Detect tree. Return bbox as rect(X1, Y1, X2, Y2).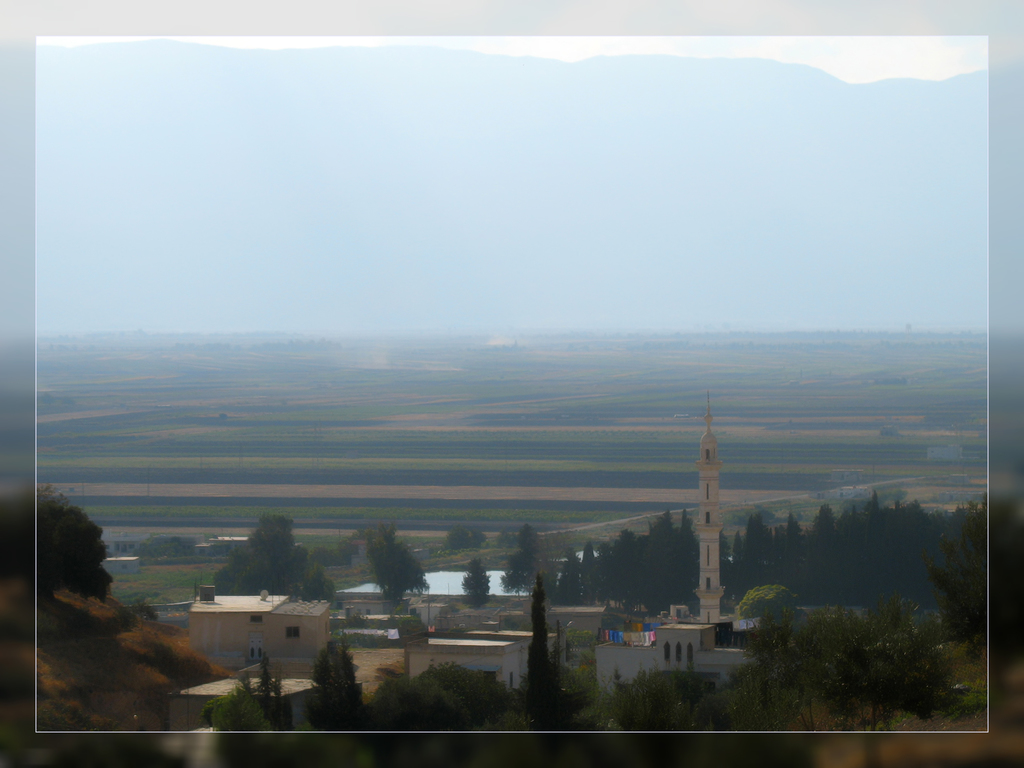
rect(313, 544, 356, 569).
